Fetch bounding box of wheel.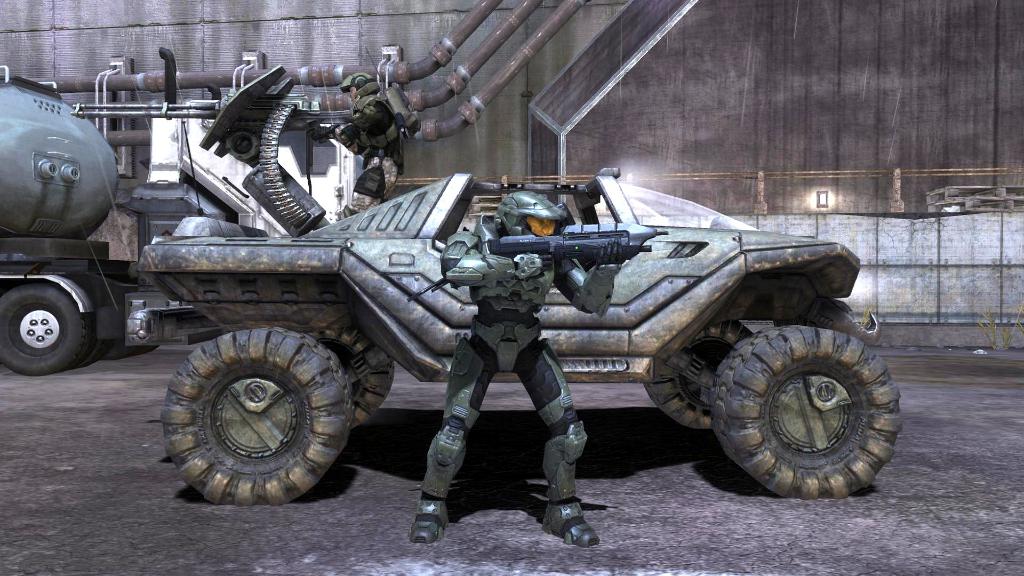
Bbox: <box>640,319,746,425</box>.
